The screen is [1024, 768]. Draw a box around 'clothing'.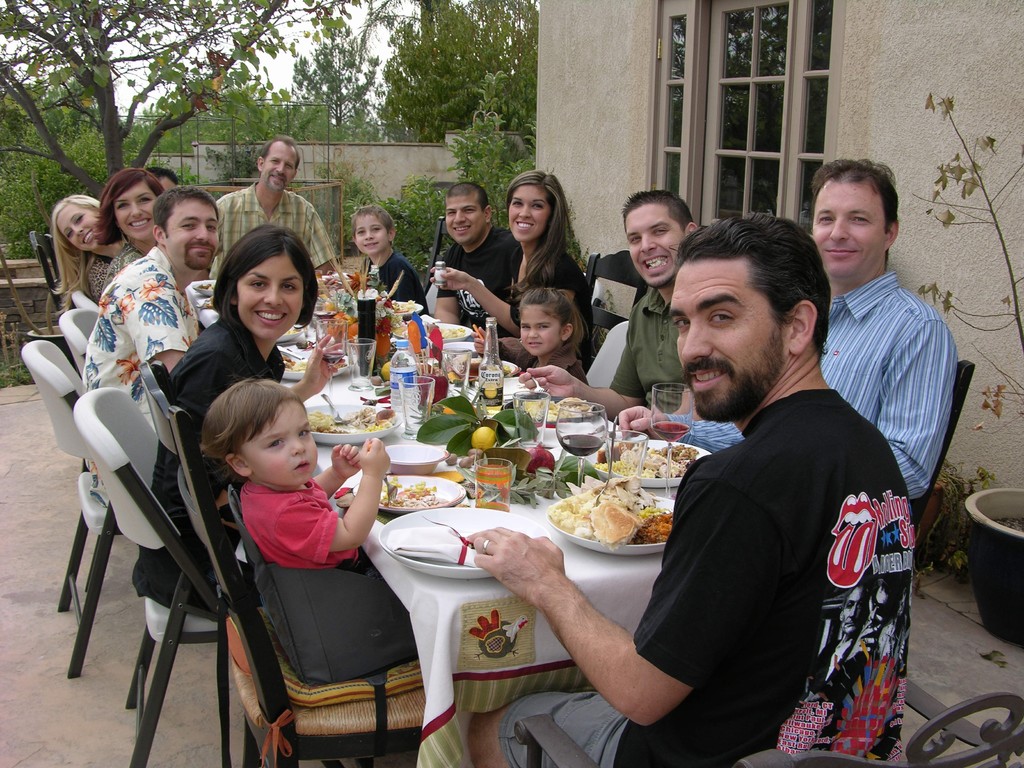
BBox(433, 225, 529, 336).
